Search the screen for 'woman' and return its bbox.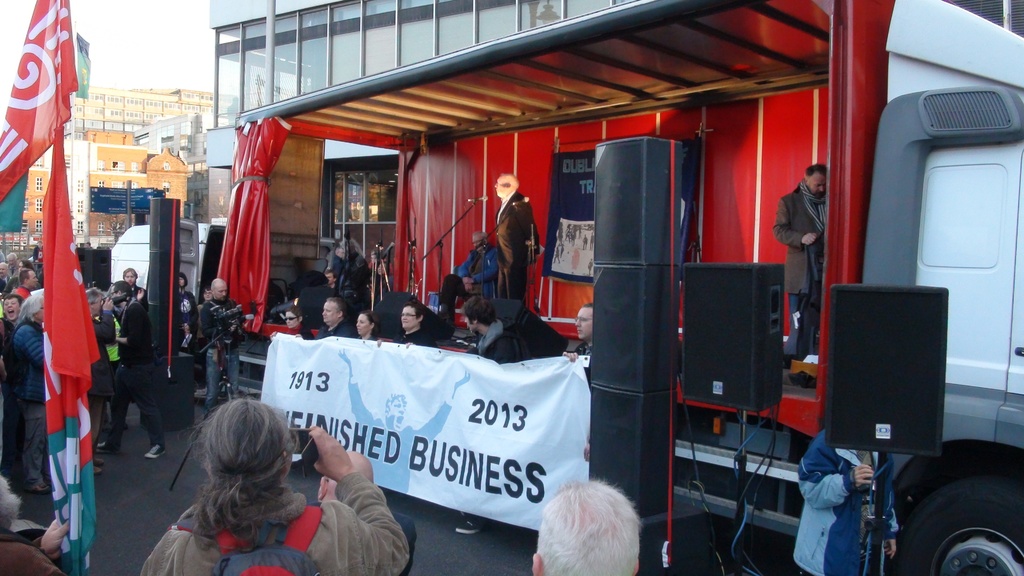
Found: x1=390, y1=297, x2=438, y2=500.
